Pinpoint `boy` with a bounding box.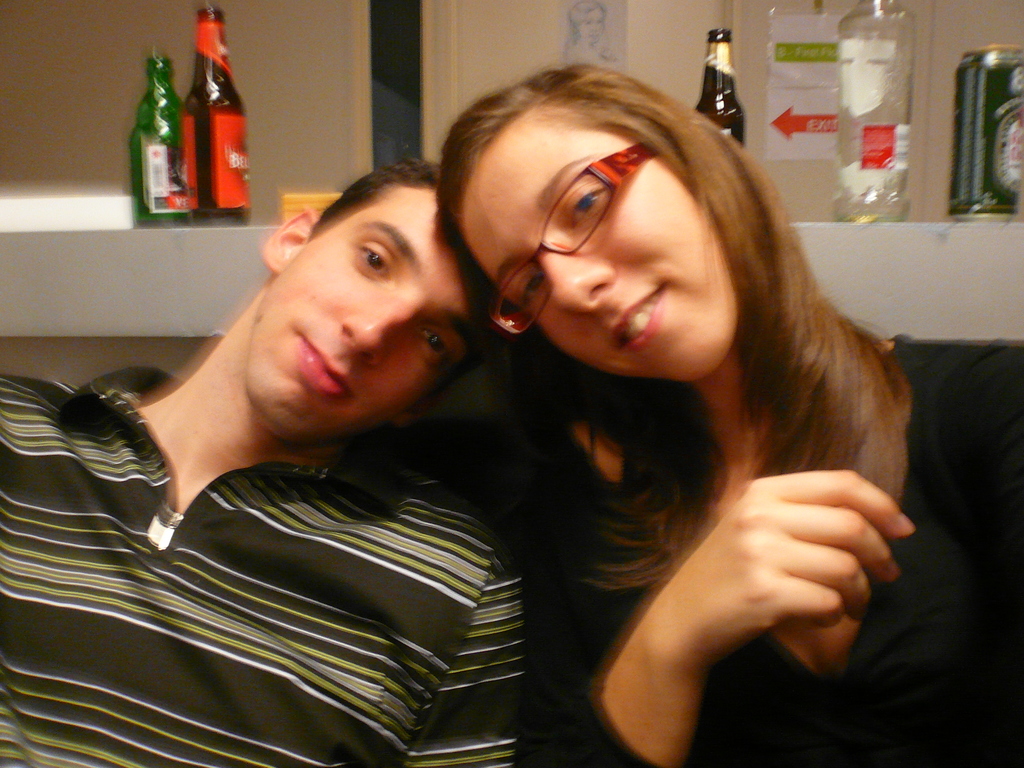
box=[8, 150, 583, 756].
